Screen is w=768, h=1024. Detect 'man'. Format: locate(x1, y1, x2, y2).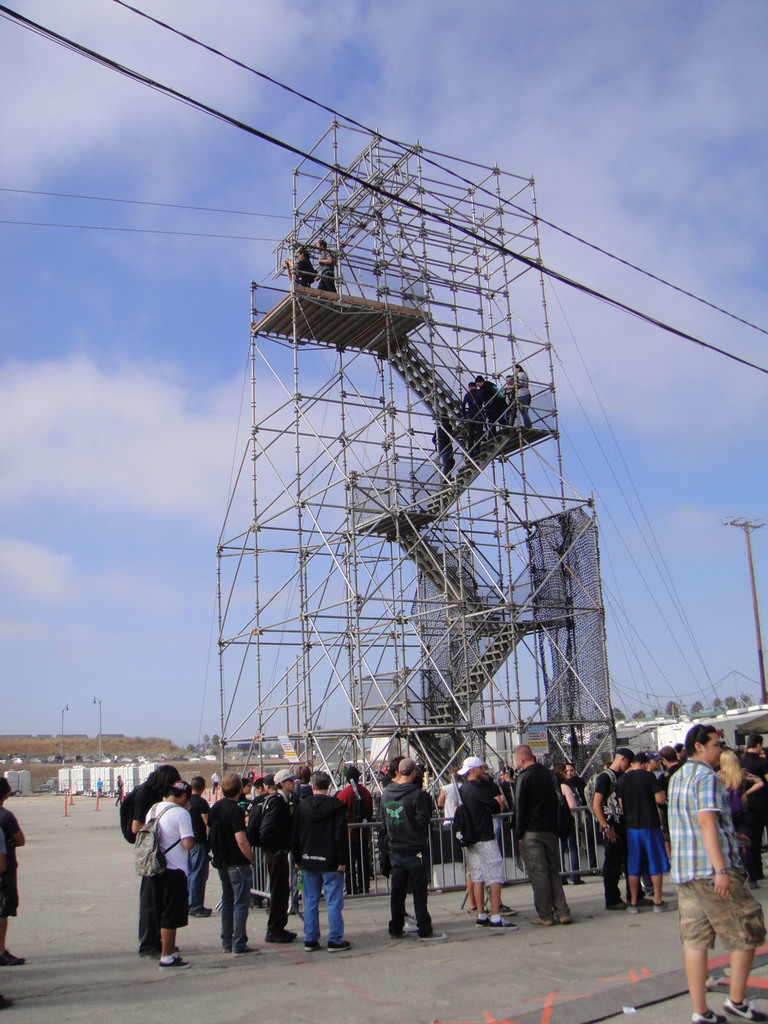
locate(665, 717, 755, 994).
